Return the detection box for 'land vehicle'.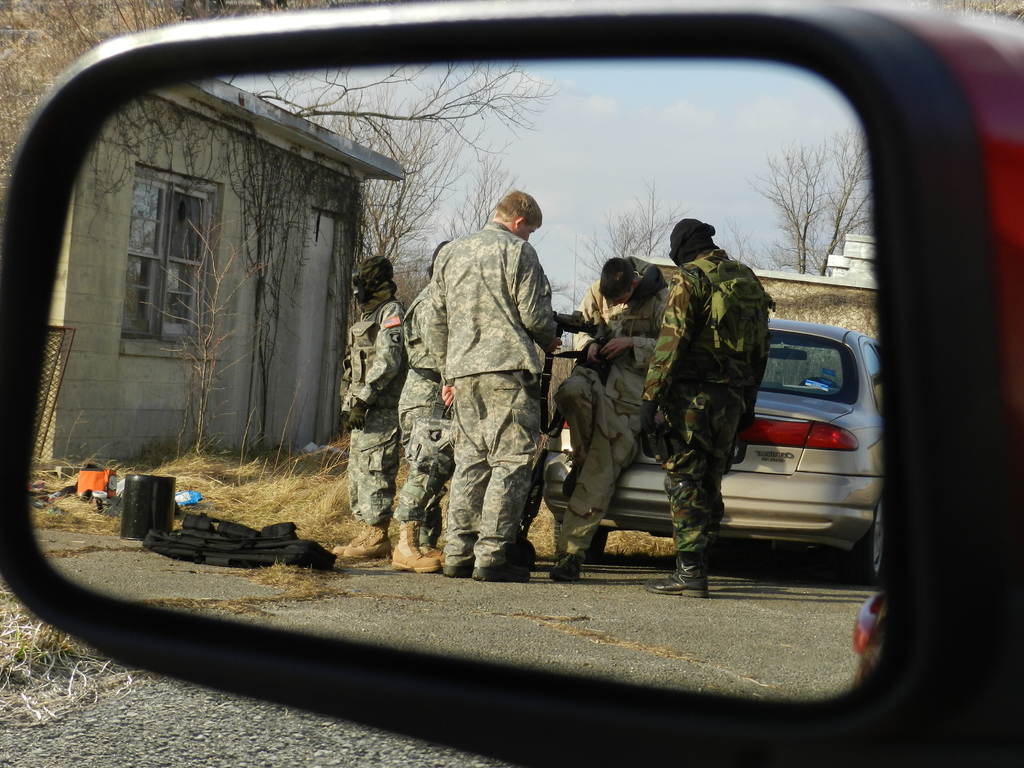
select_region(1, 0, 1023, 767).
